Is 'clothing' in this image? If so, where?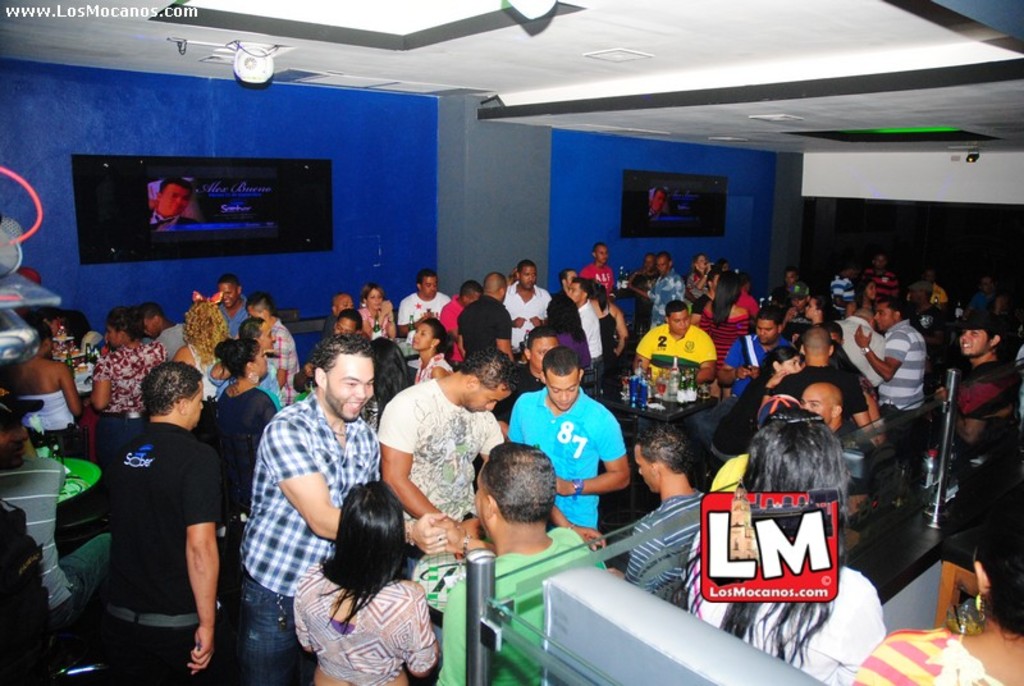
Yes, at (627, 267, 658, 347).
